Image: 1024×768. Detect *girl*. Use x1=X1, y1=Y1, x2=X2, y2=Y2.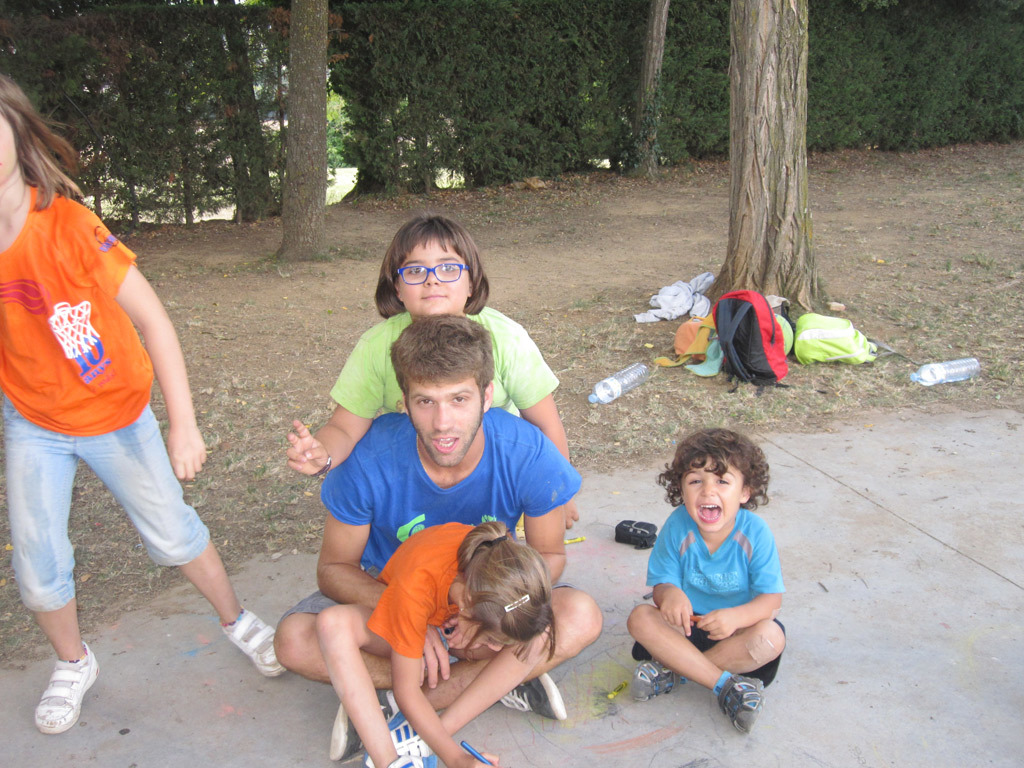
x1=627, y1=427, x2=784, y2=730.
